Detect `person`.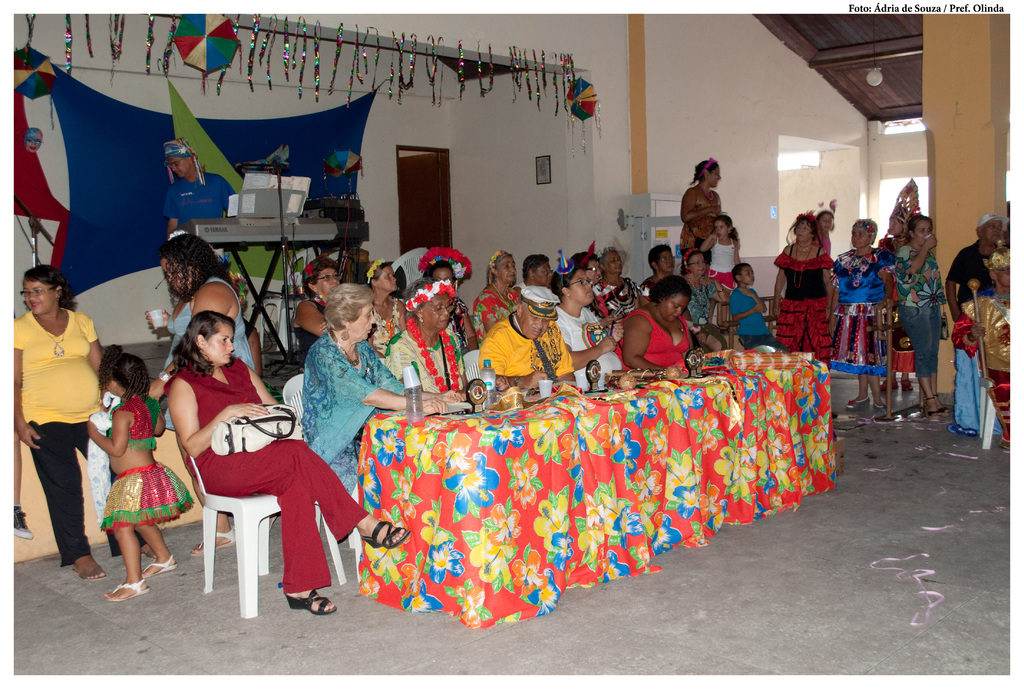
Detected at (left=880, top=180, right=922, bottom=391).
